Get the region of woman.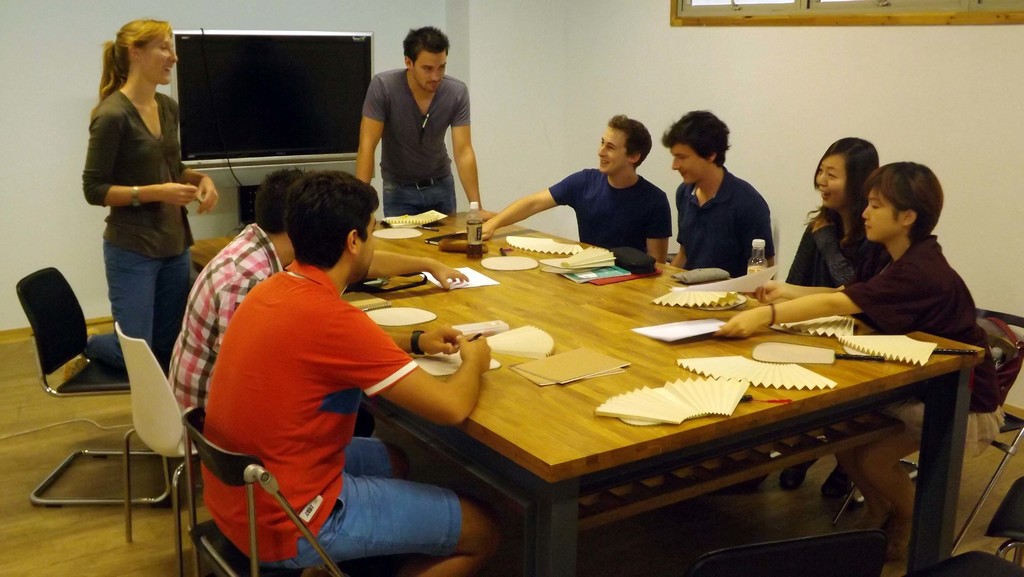
Rect(717, 164, 1003, 576).
